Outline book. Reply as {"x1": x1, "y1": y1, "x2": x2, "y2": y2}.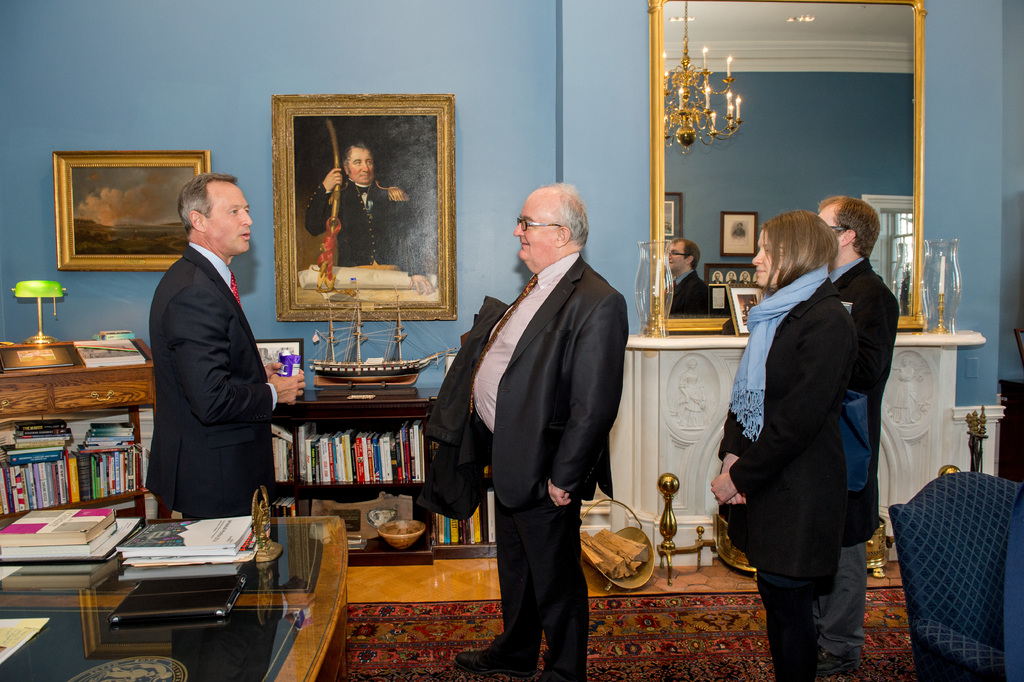
{"x1": 1, "y1": 567, "x2": 126, "y2": 593}.
